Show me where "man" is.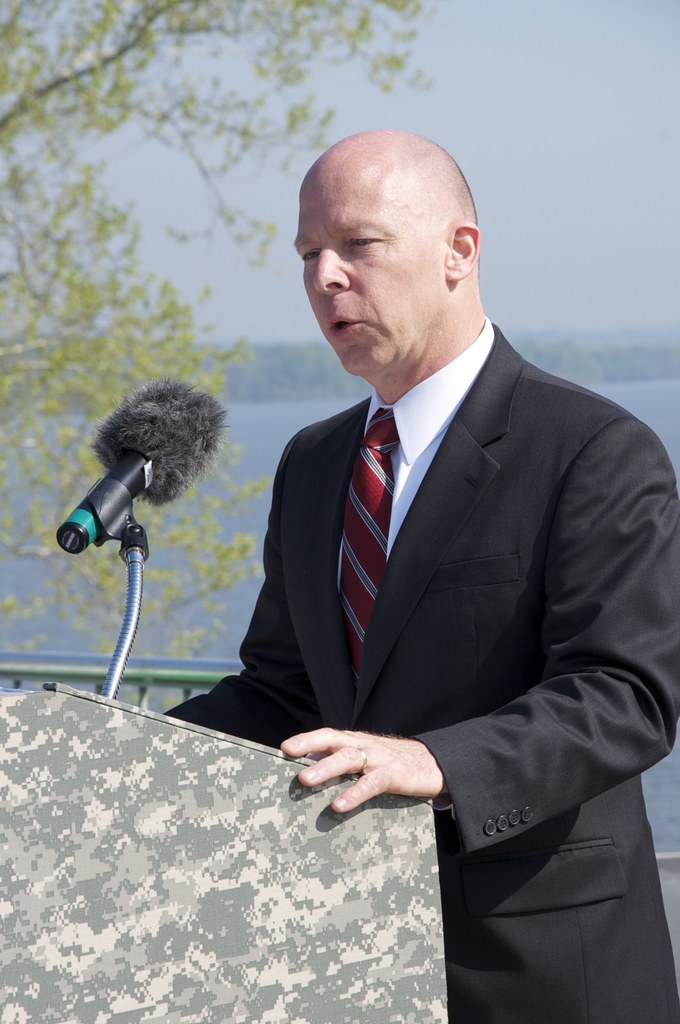
"man" is at 163/132/679/1023.
